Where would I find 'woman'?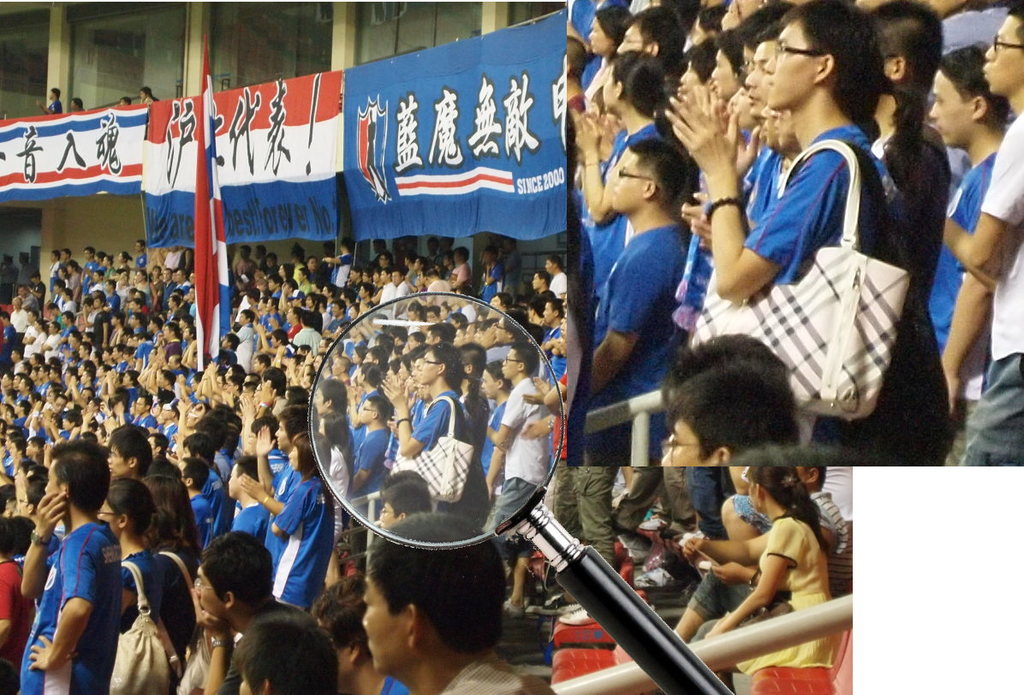
At Rect(97, 485, 167, 612).
